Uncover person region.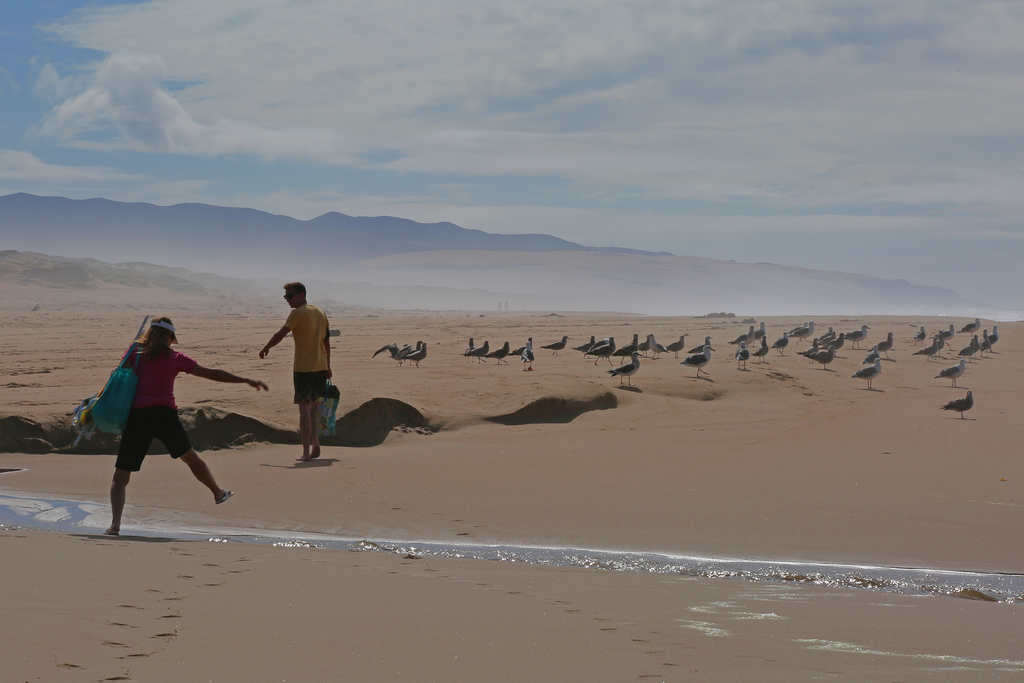
Uncovered: (left=256, top=282, right=326, bottom=462).
